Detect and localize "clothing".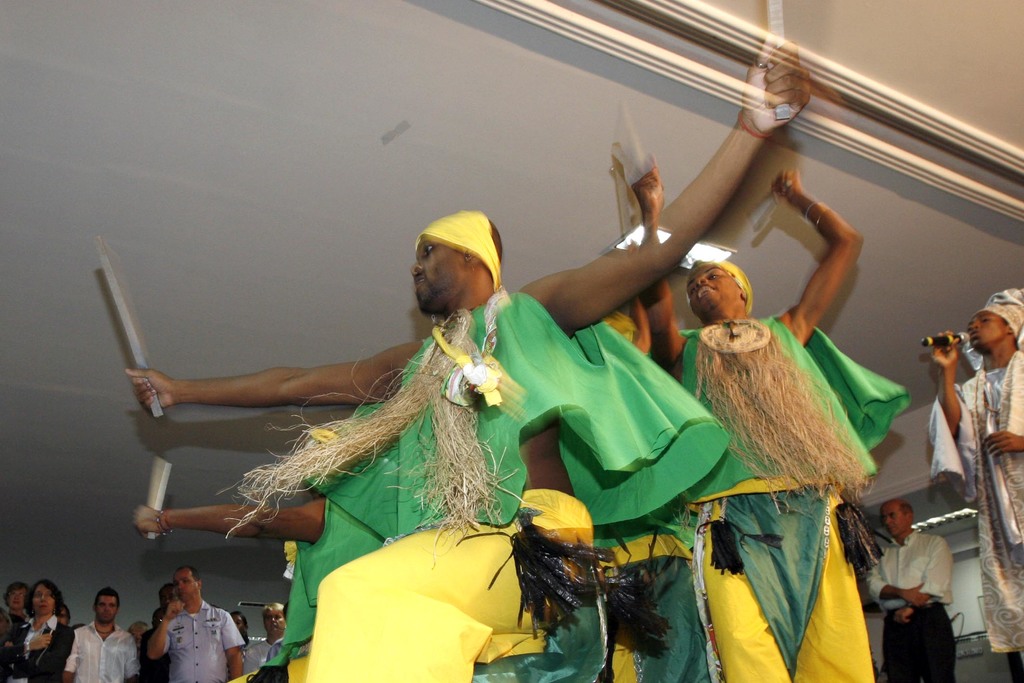
Localized at l=675, t=269, r=895, b=669.
